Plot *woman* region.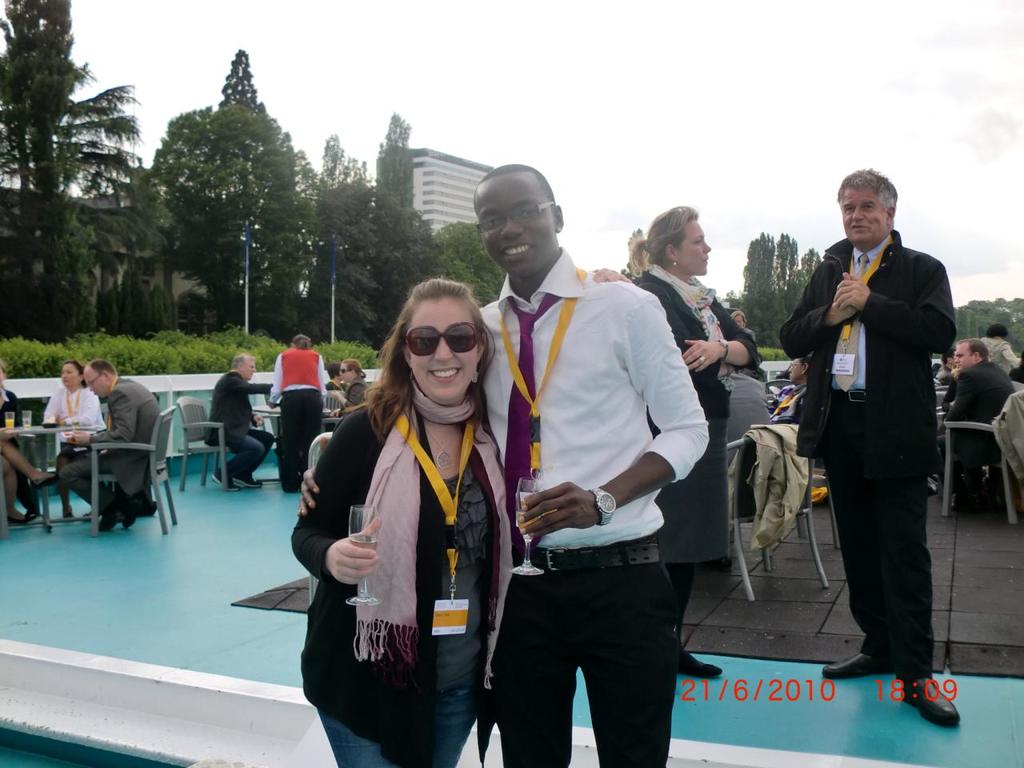
Plotted at [x1=299, y1=274, x2=528, y2=758].
